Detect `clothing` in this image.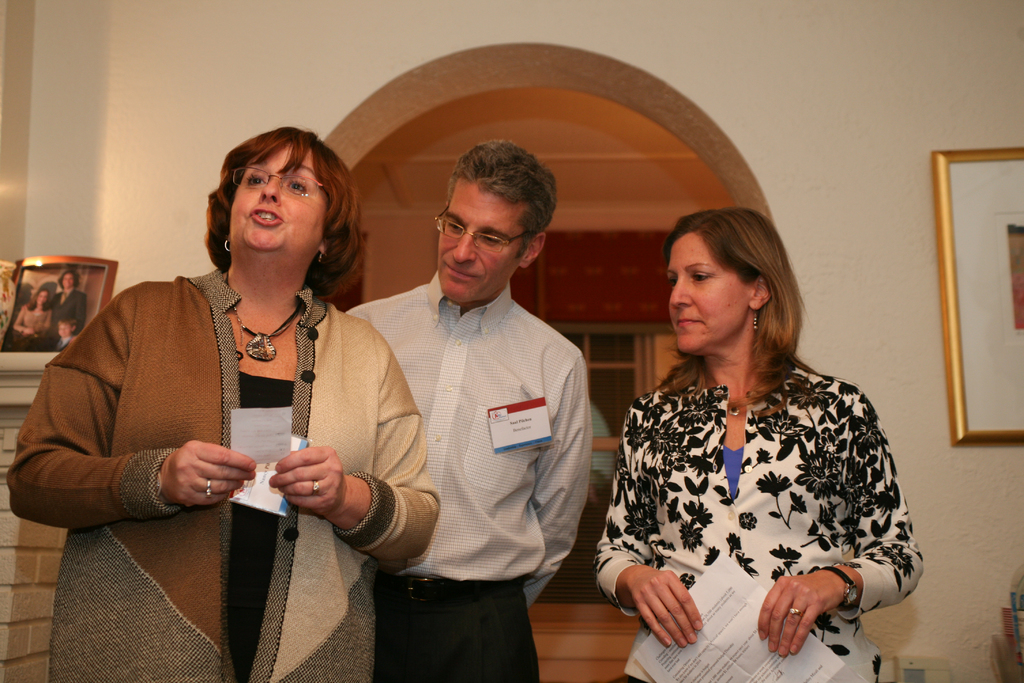
Detection: <region>591, 315, 928, 657</region>.
